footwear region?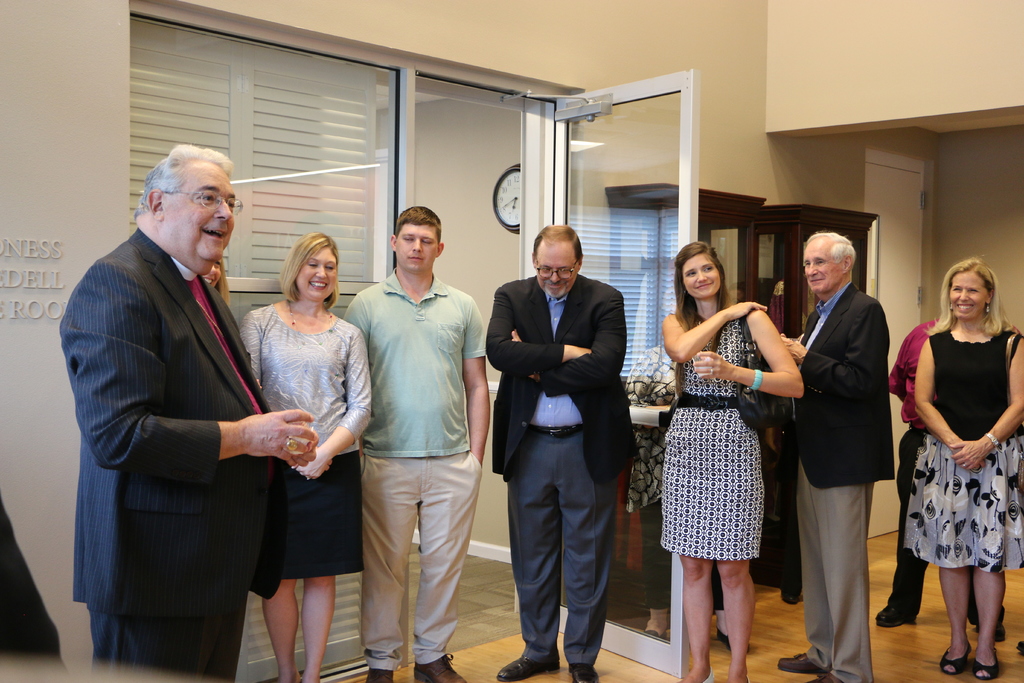
left=565, top=657, right=601, bottom=682
